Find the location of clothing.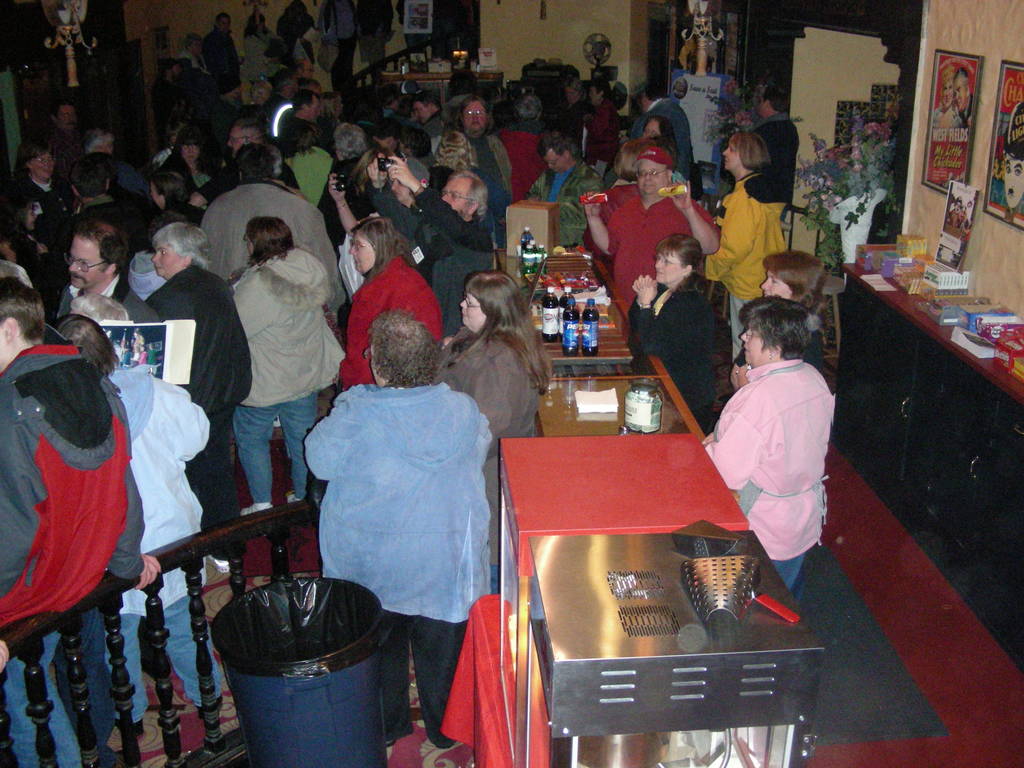
Location: rect(732, 314, 828, 377).
